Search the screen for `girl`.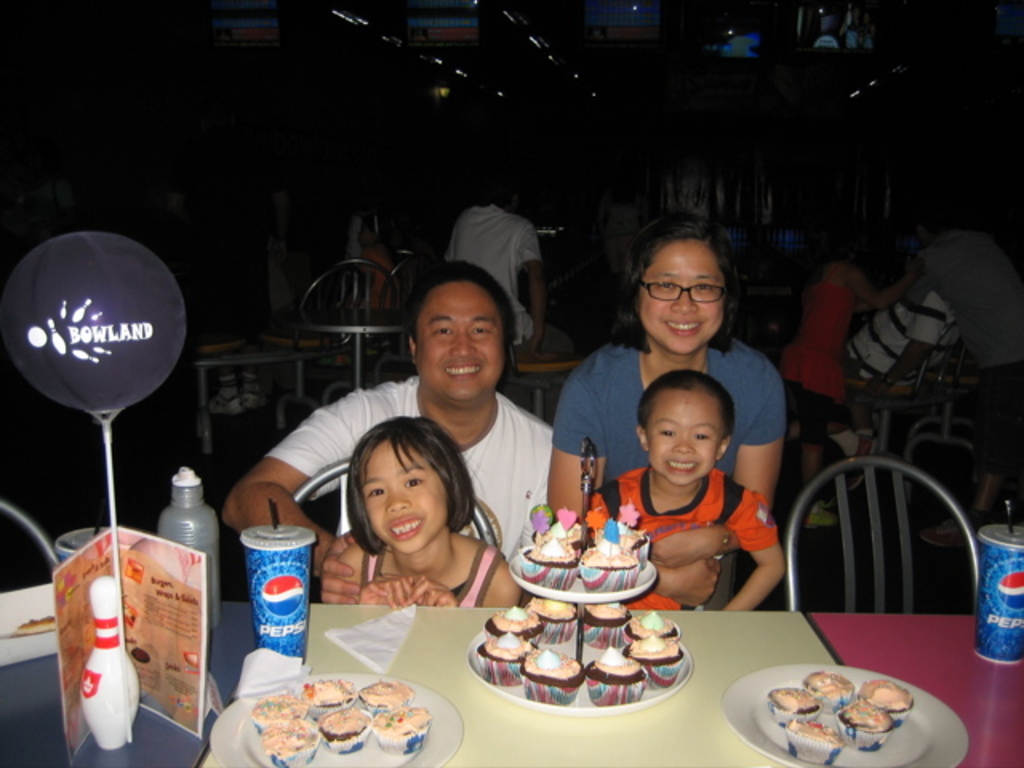
Found at Rect(579, 374, 781, 626).
